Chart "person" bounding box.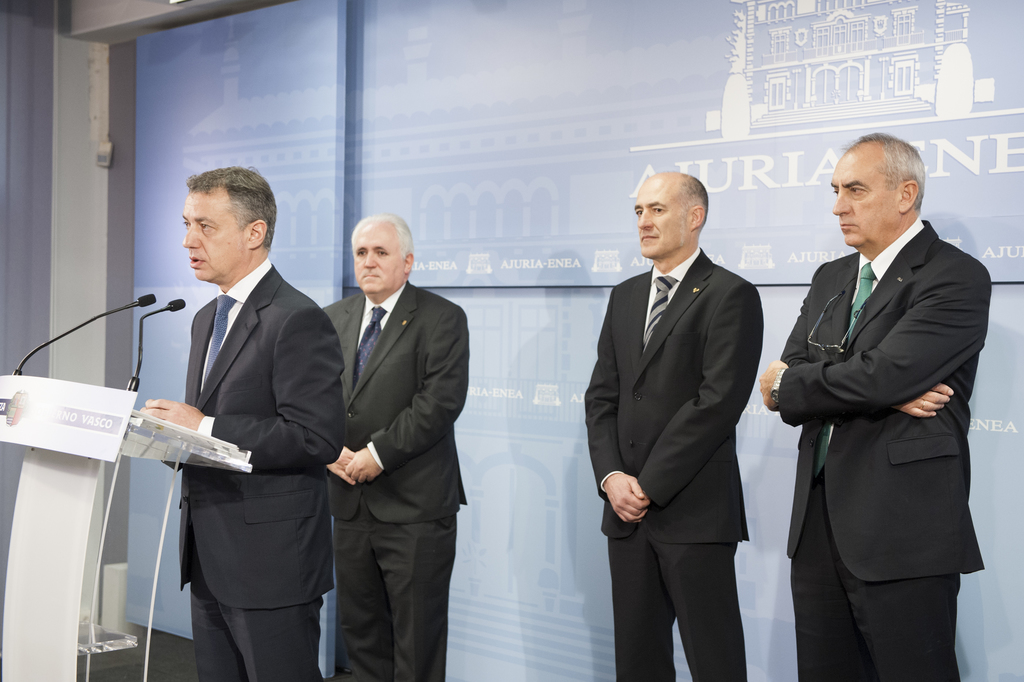
Charted: 582:168:766:681.
